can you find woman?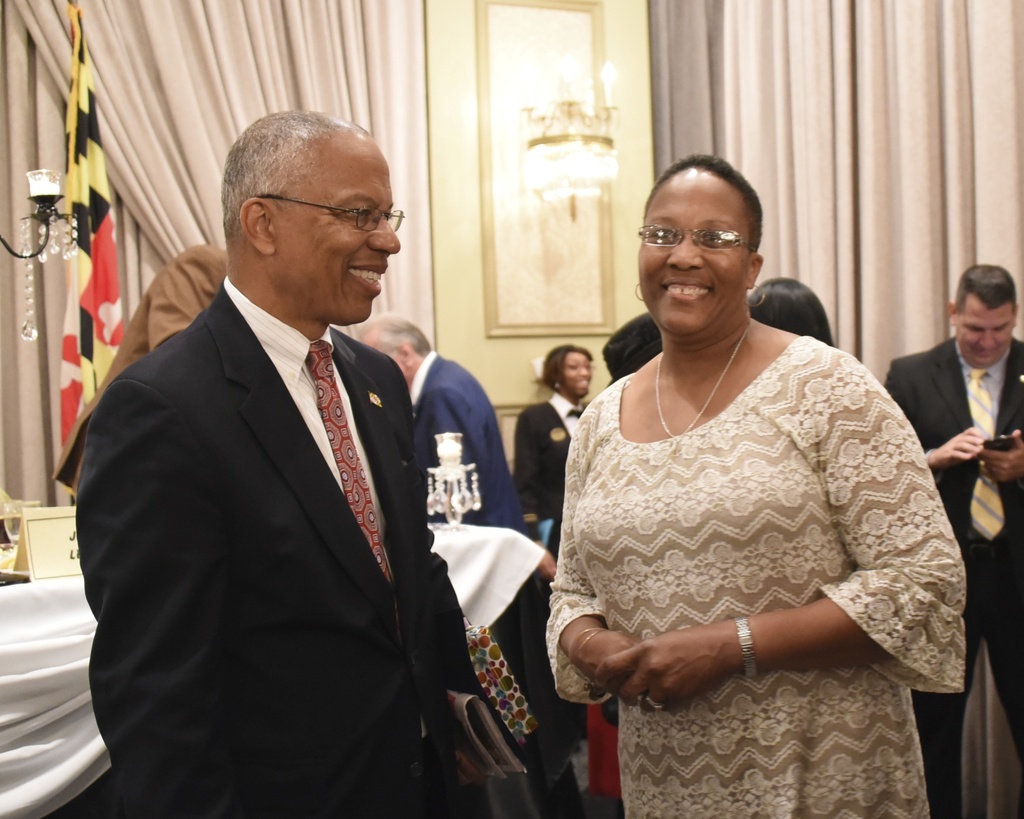
Yes, bounding box: 538/157/961/818.
